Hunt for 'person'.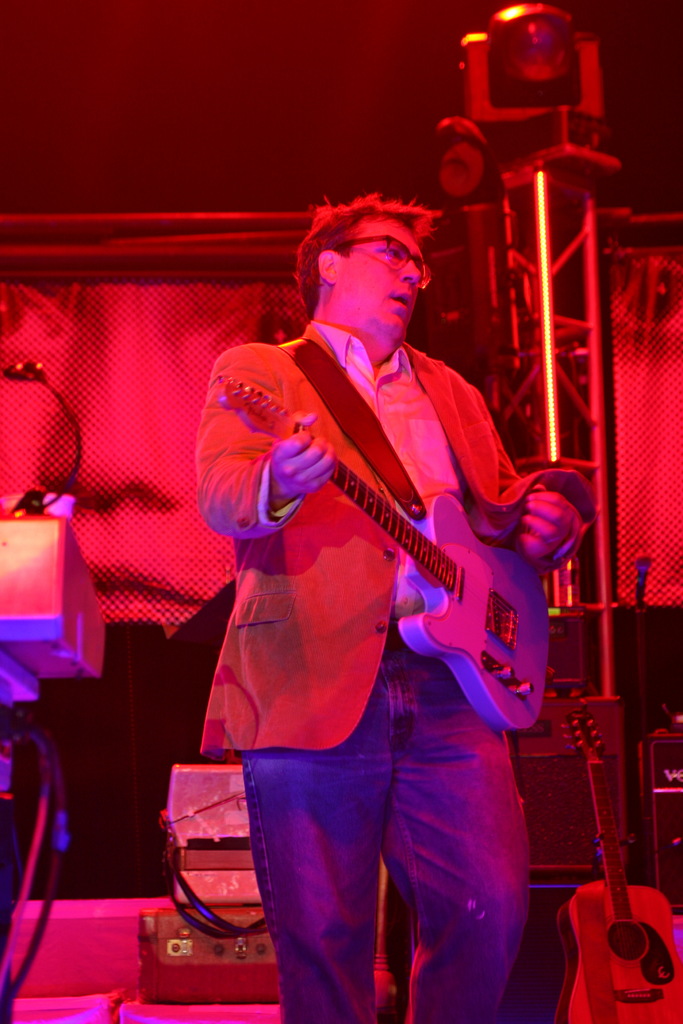
Hunted down at l=183, t=156, r=568, b=971.
